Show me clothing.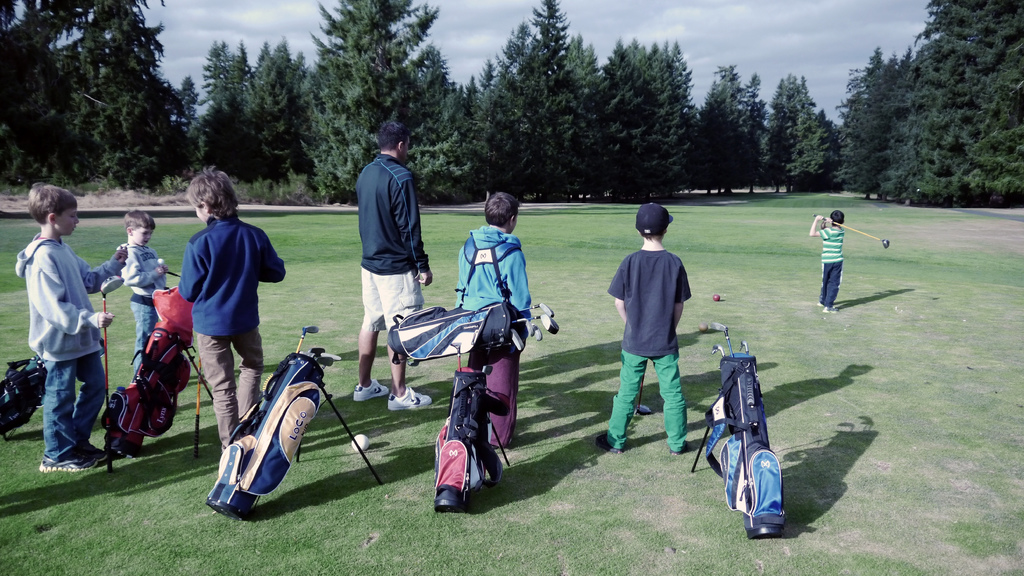
clothing is here: <region>358, 155, 430, 332</region>.
